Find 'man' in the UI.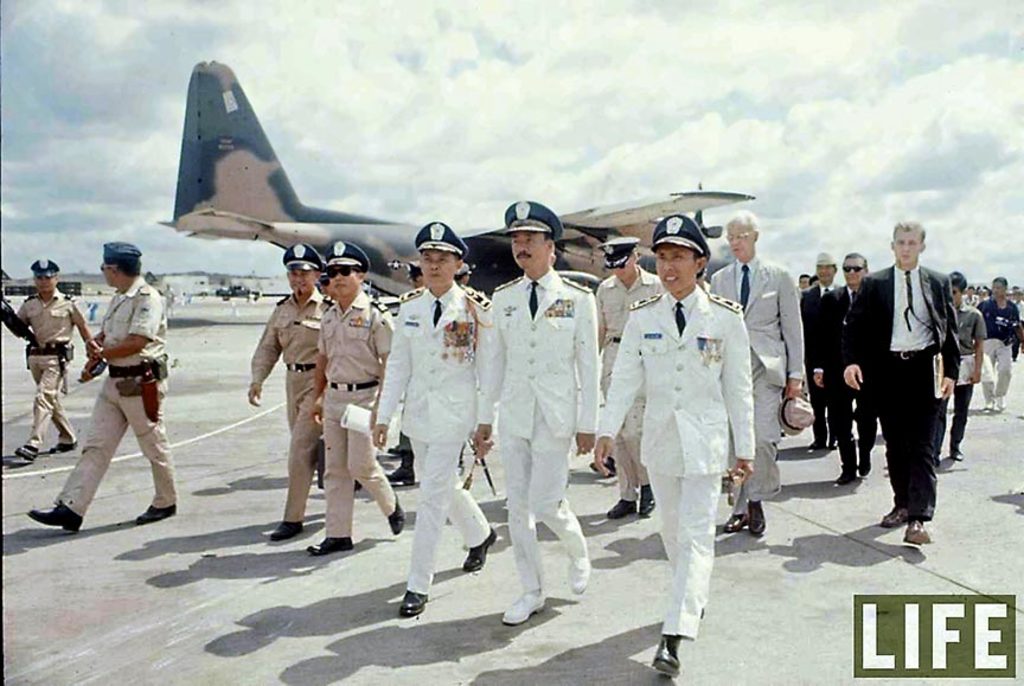
UI element at <box>796,248,844,455</box>.
